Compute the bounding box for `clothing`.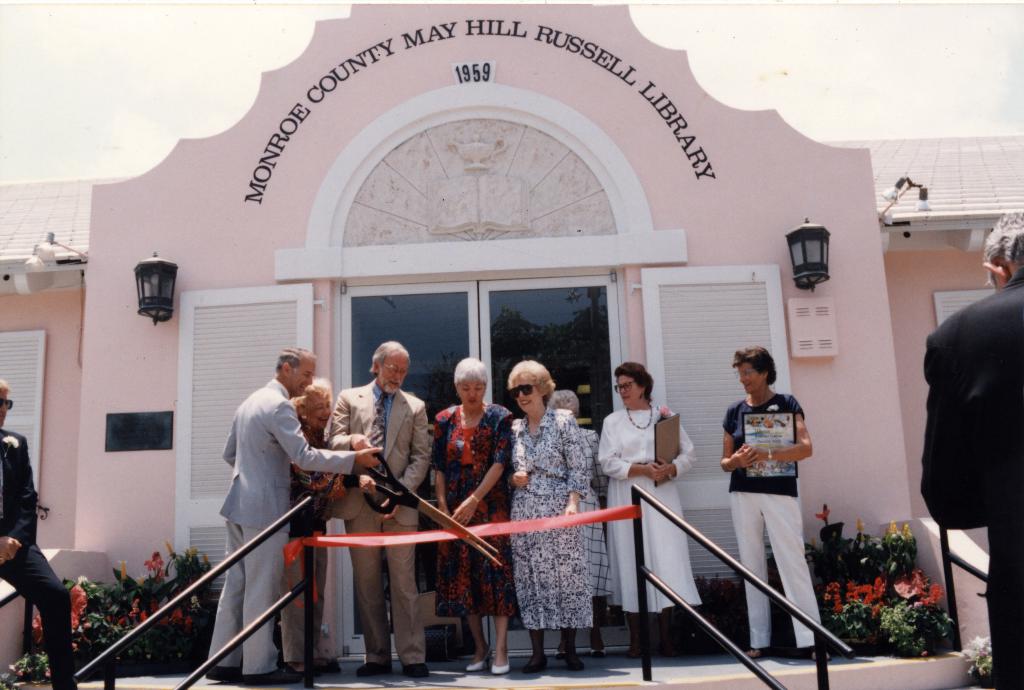
bbox=(204, 355, 335, 635).
